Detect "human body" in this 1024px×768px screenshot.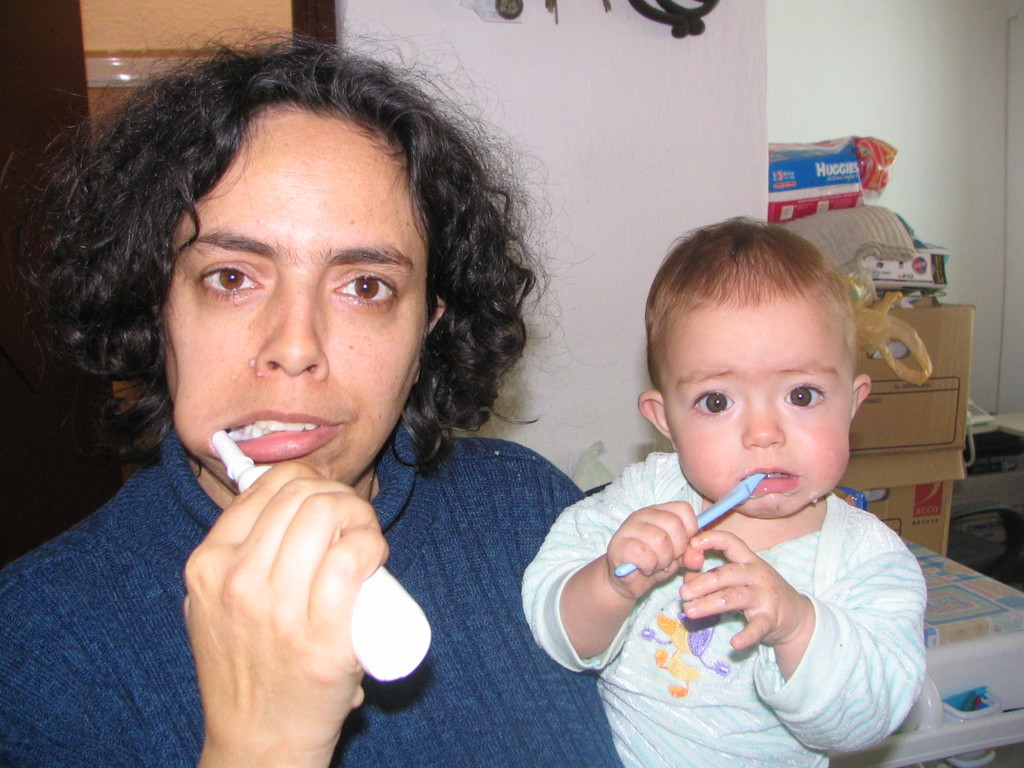
Detection: 0 56 495 766.
